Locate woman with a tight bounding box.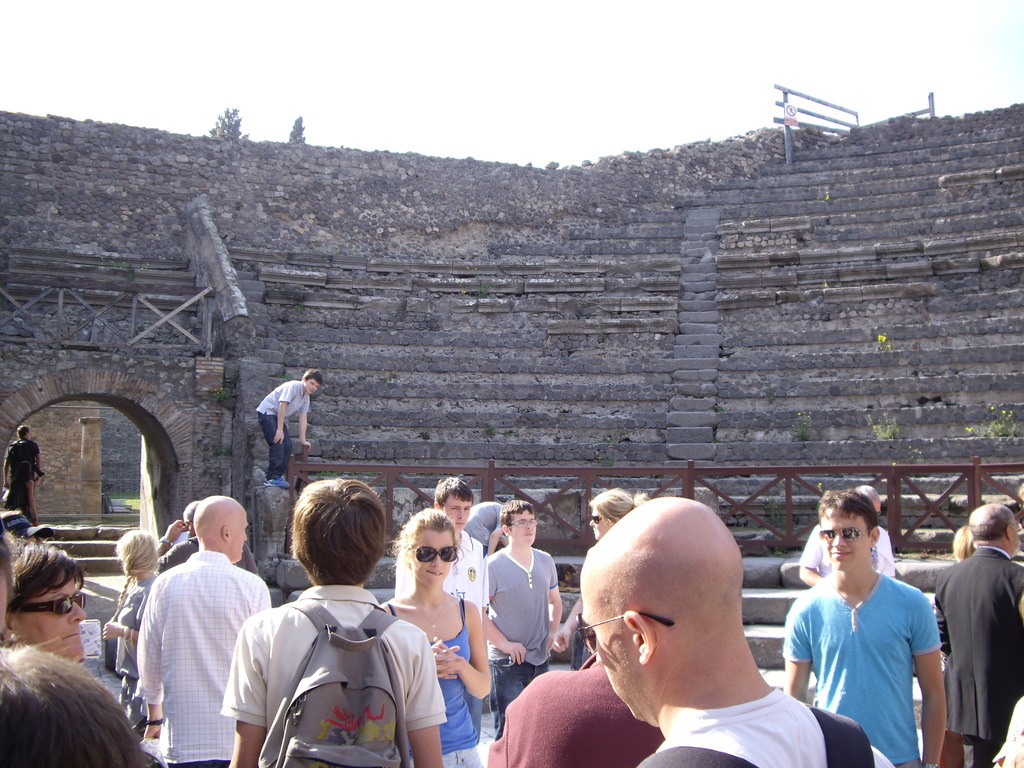
left=589, top=488, right=650, bottom=547.
